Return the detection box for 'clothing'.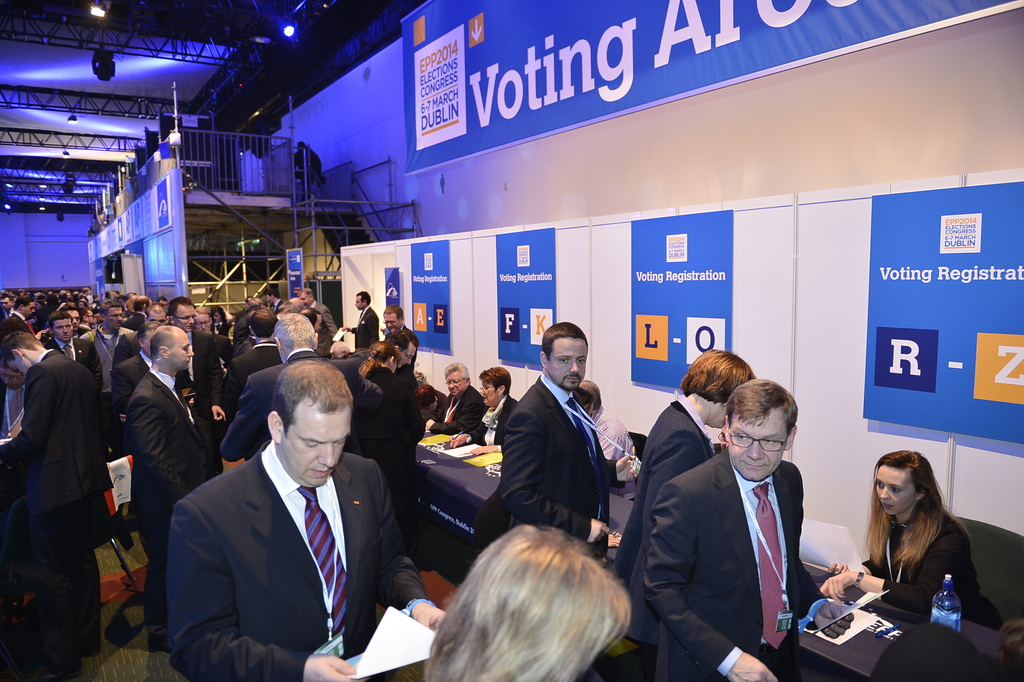
rect(869, 500, 1017, 634).
